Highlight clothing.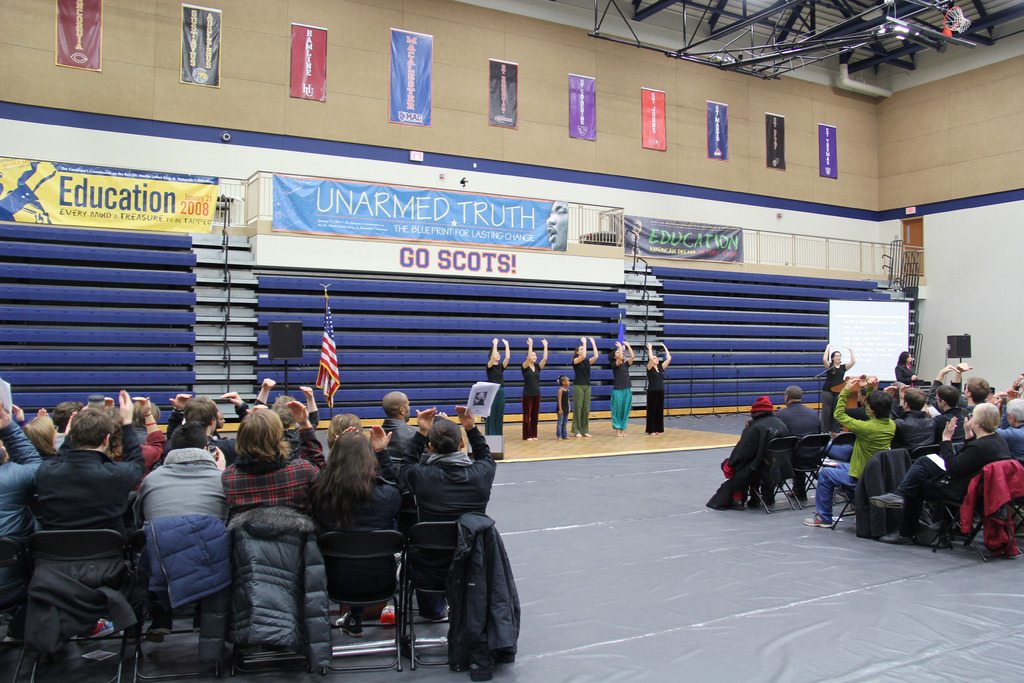
Highlighted region: left=525, top=357, right=547, bottom=438.
